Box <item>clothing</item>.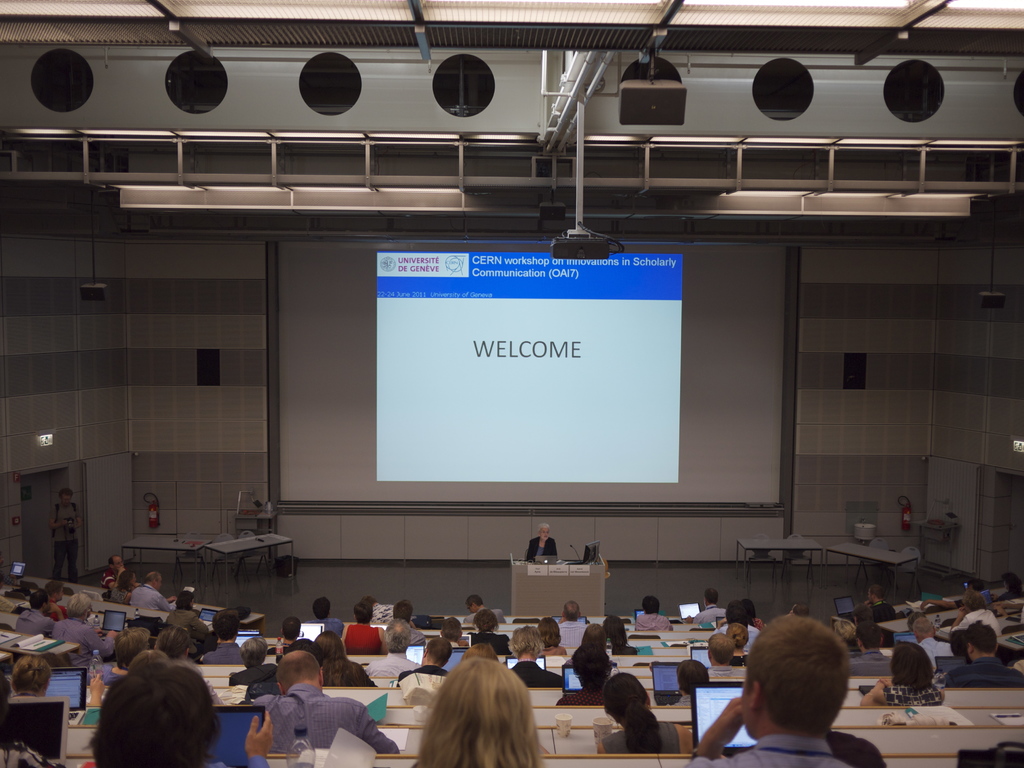
1, 598, 16, 612.
